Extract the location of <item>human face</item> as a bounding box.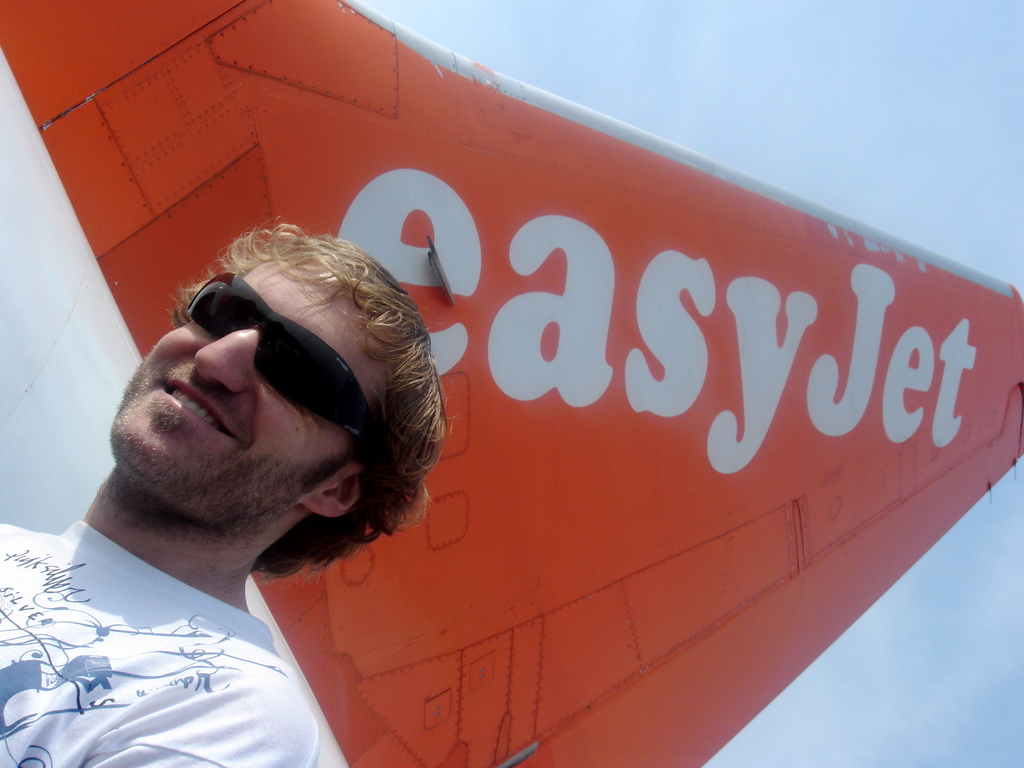
[98, 252, 397, 528].
